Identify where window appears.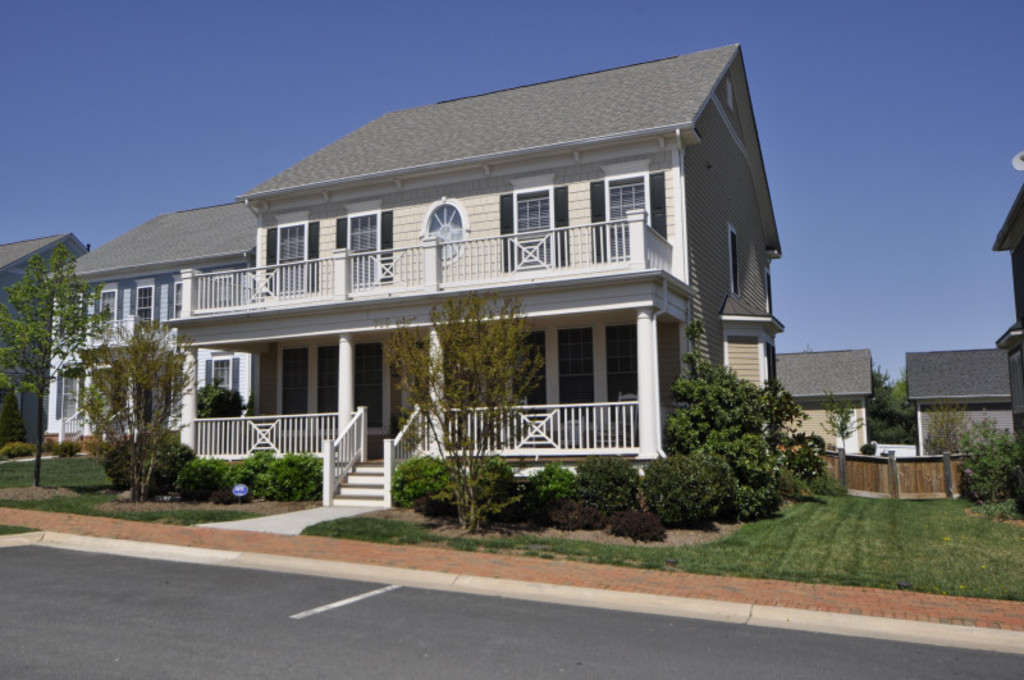
Appears at bbox(338, 209, 390, 286).
